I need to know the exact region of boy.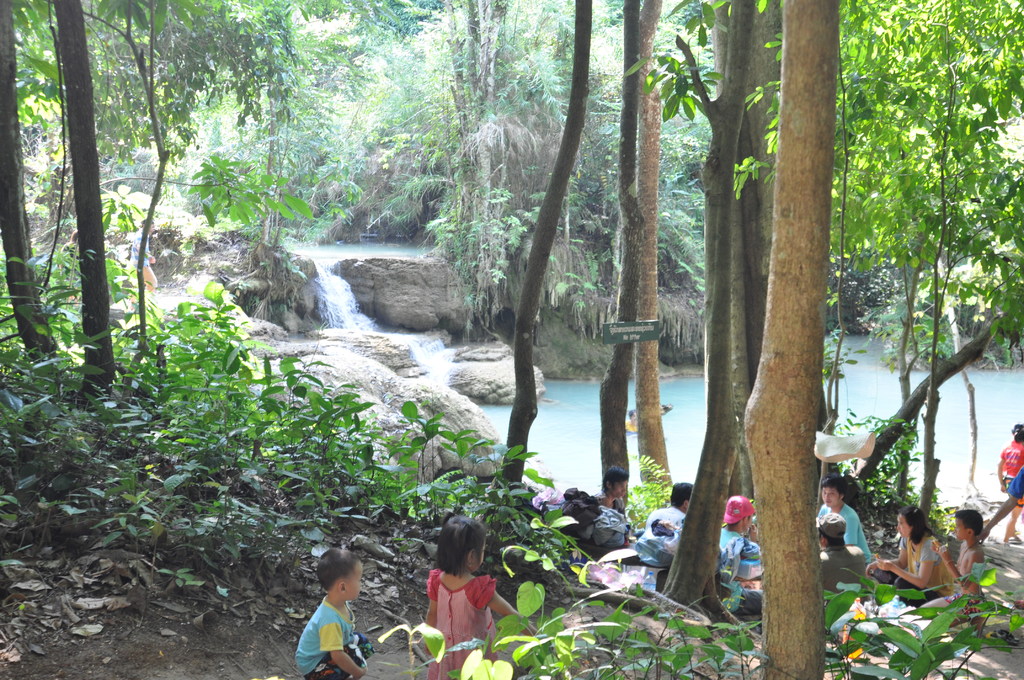
Region: BBox(922, 508, 985, 631).
